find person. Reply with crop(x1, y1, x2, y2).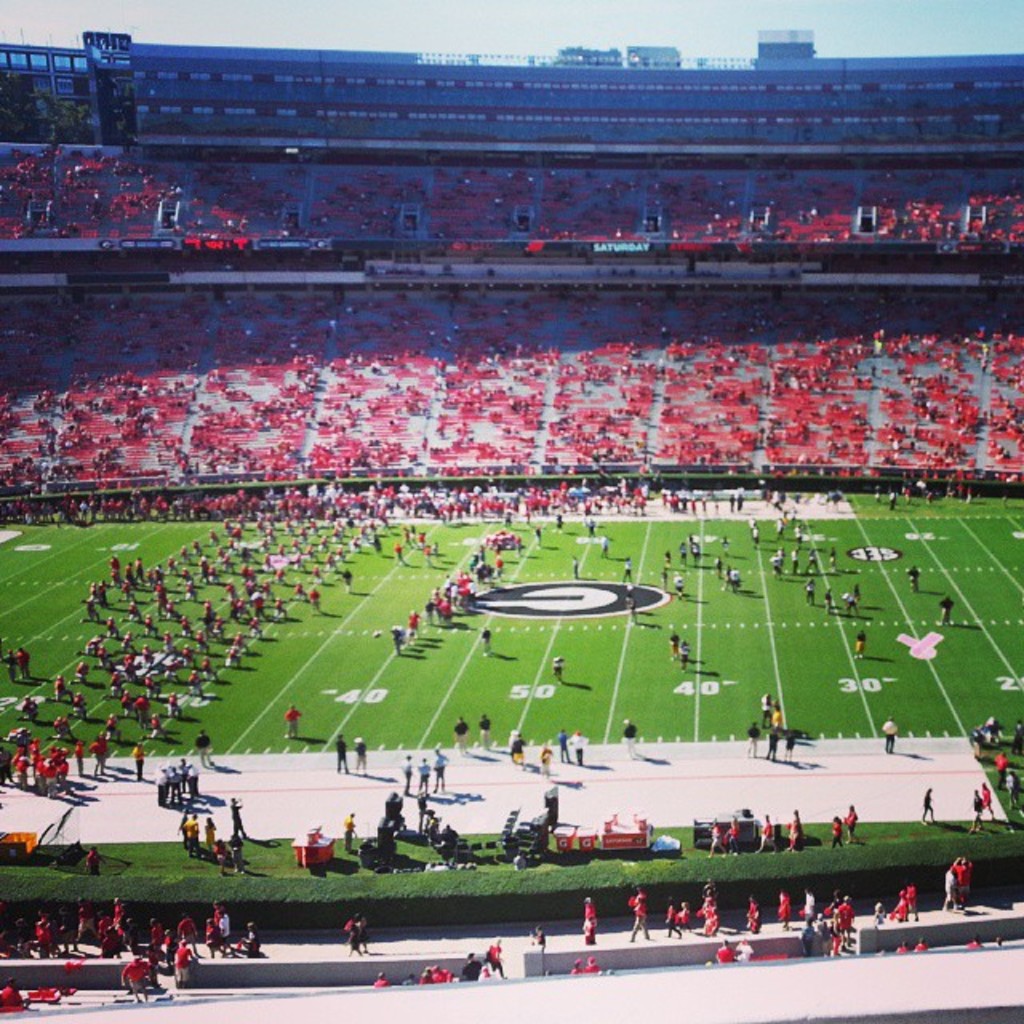
crop(662, 568, 669, 595).
